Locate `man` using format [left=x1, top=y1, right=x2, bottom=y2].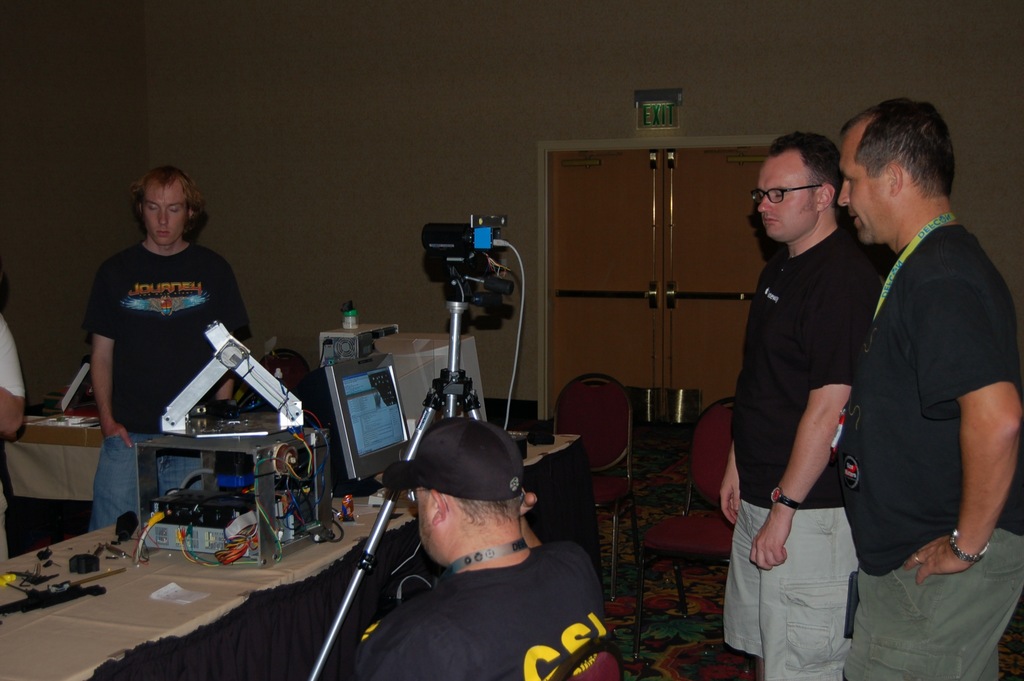
[left=345, top=413, right=623, bottom=680].
